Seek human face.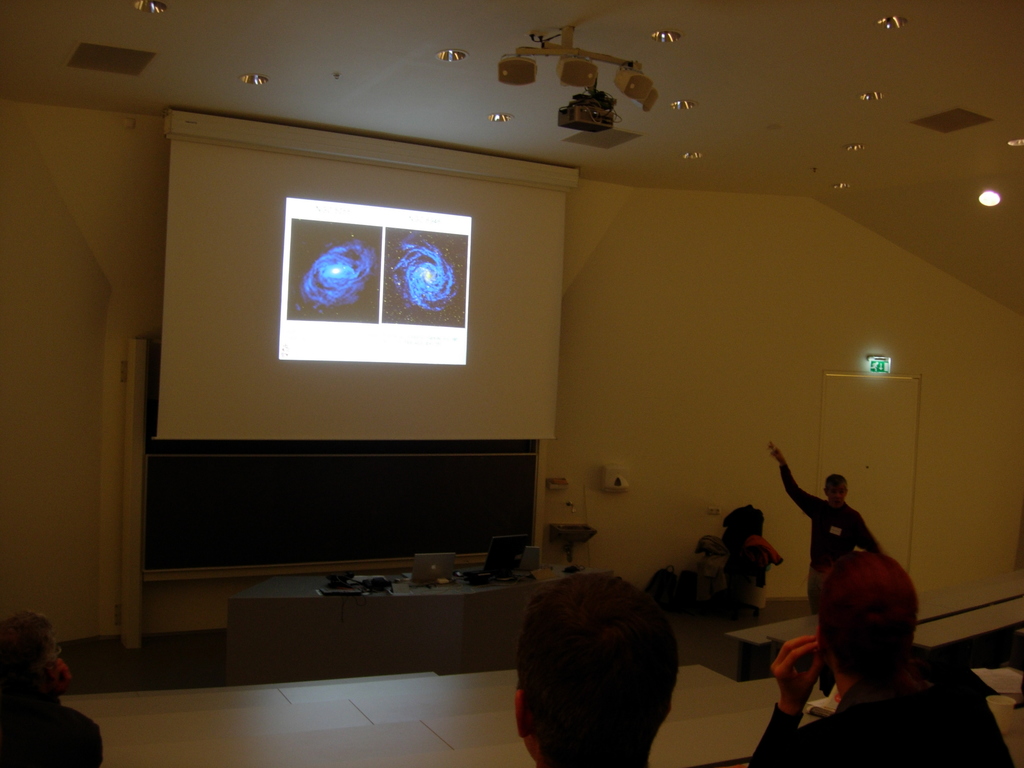
detection(827, 477, 847, 511).
